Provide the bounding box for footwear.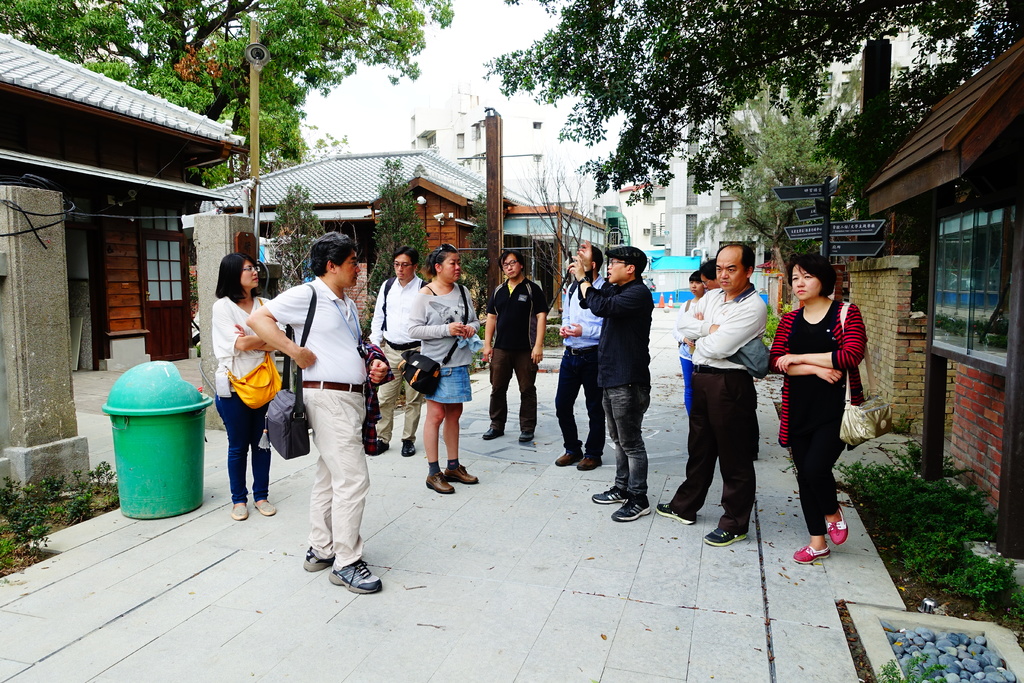
pyautogui.locateOnScreen(328, 555, 391, 597).
